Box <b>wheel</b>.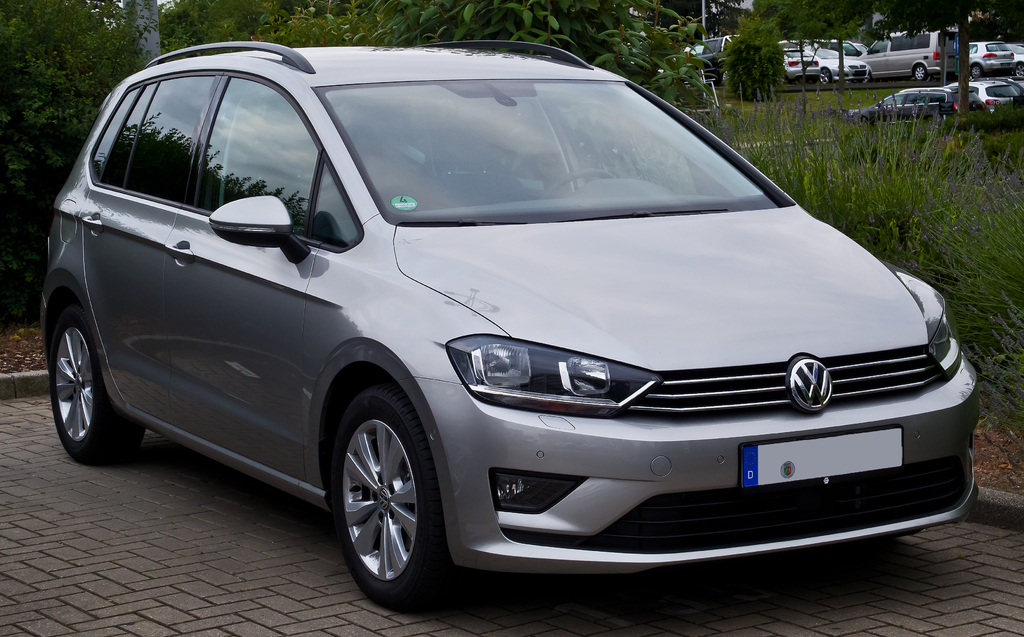
select_region(968, 65, 984, 81).
